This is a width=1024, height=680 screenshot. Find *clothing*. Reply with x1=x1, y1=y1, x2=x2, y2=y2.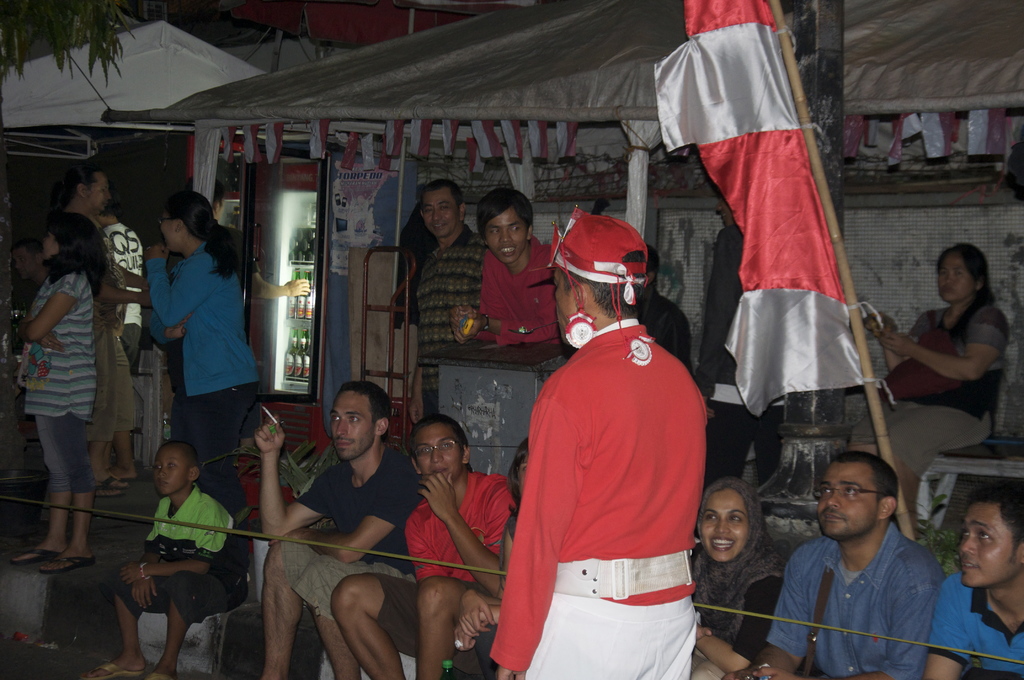
x1=280, y1=470, x2=414, y2=620.
